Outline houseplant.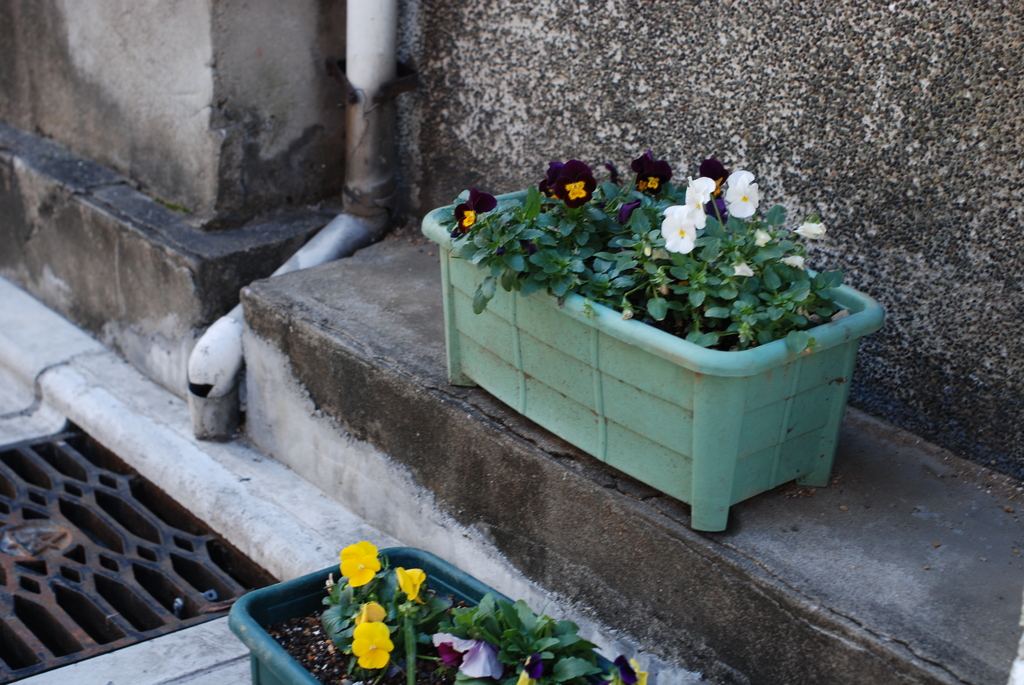
Outline: 225/530/676/684.
